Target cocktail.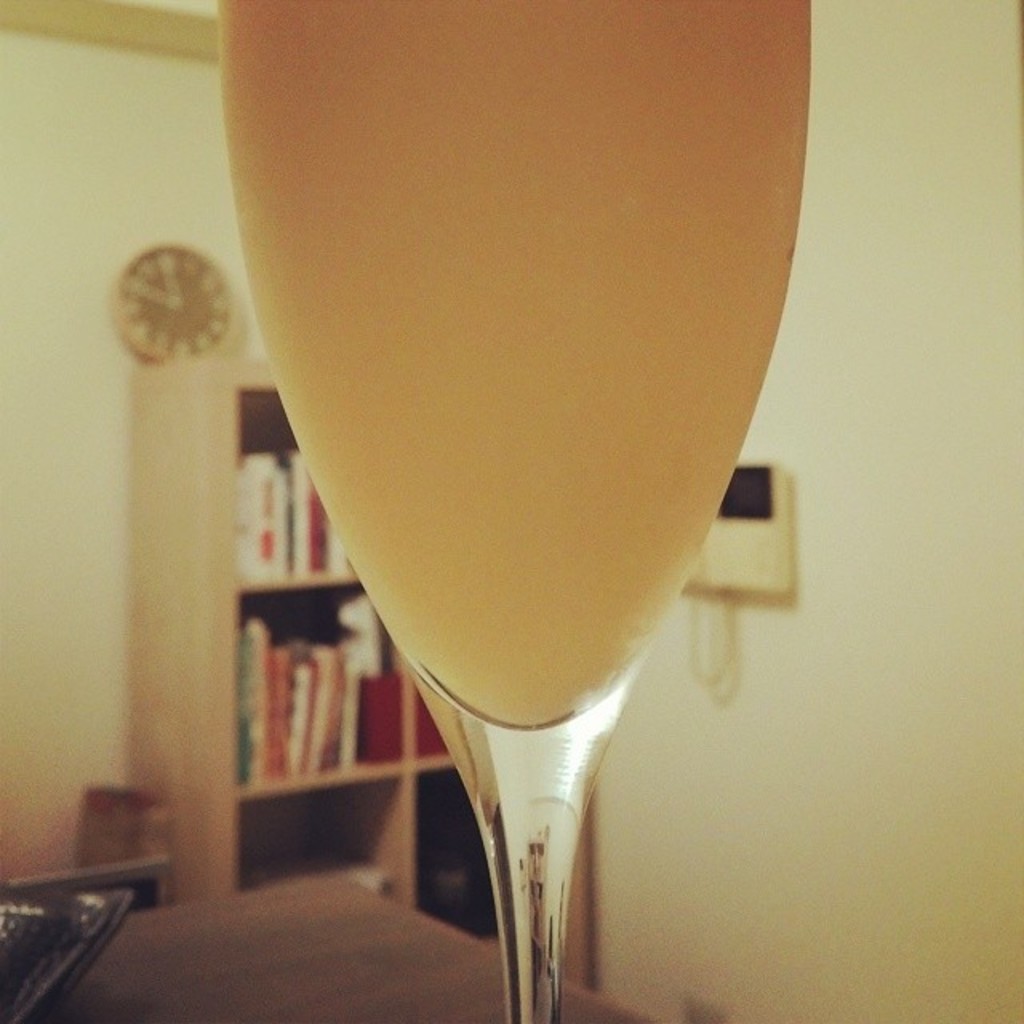
Target region: region(171, 0, 862, 1023).
